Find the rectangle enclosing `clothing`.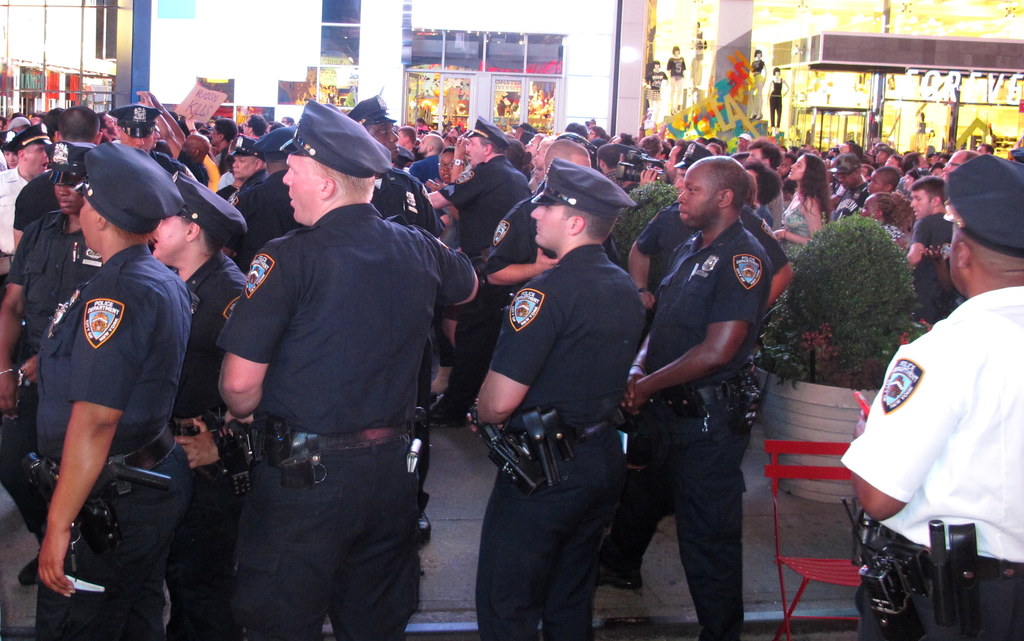
<region>598, 382, 740, 640</region>.
